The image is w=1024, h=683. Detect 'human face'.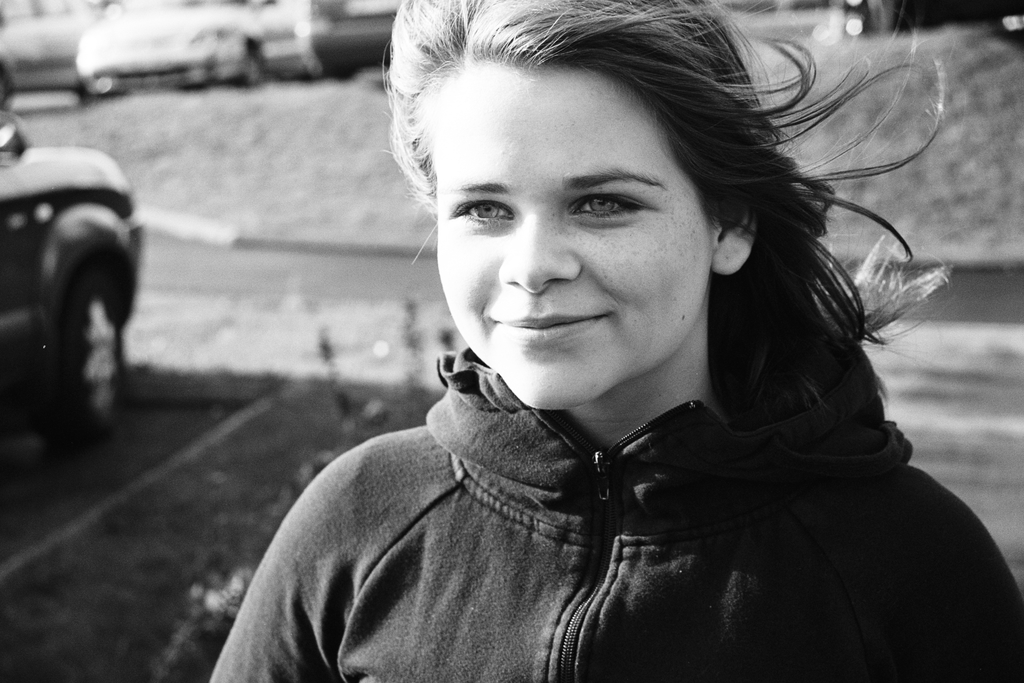
Detection: 438:62:710:409.
